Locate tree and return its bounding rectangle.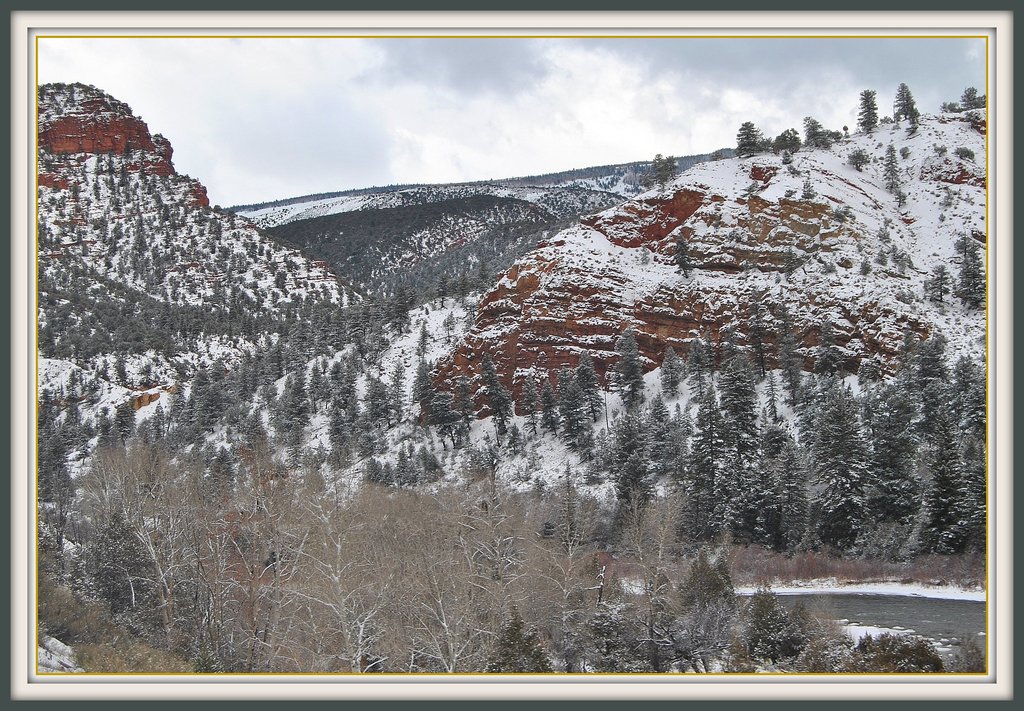
{"left": 684, "top": 374, "right": 732, "bottom": 564}.
